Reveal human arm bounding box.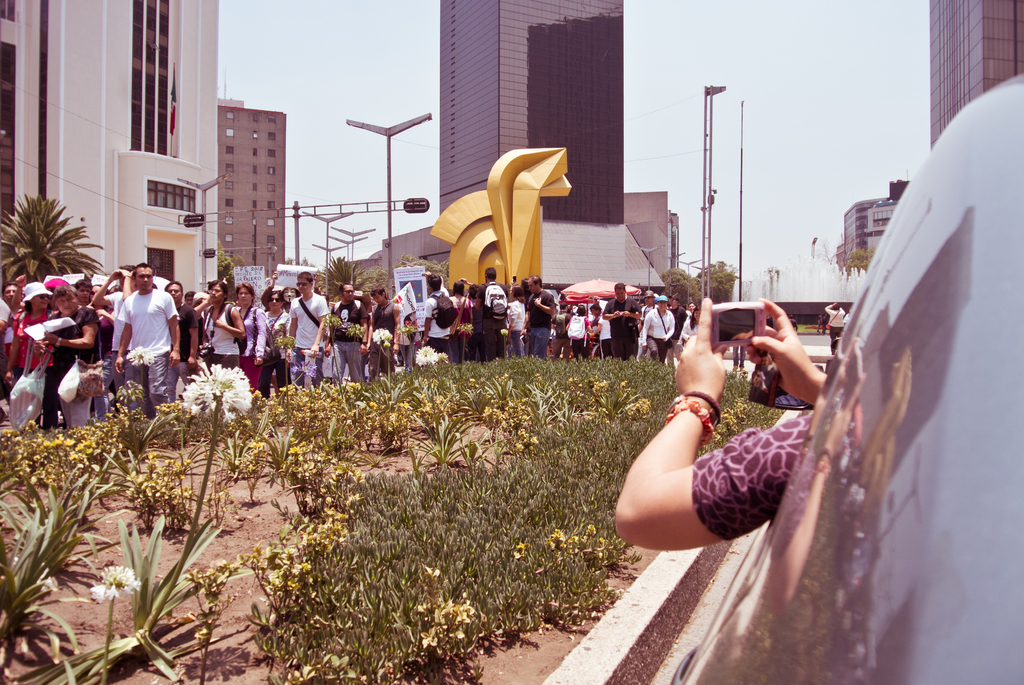
Revealed: (49,312,95,349).
